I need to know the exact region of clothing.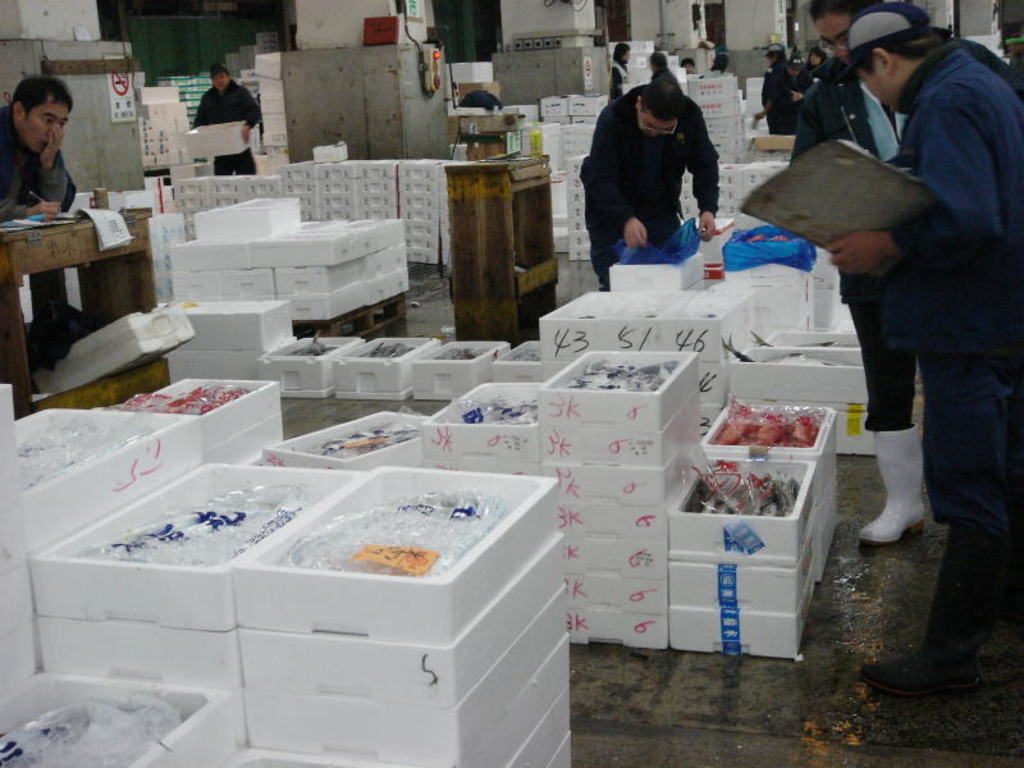
Region: 657 63 689 91.
